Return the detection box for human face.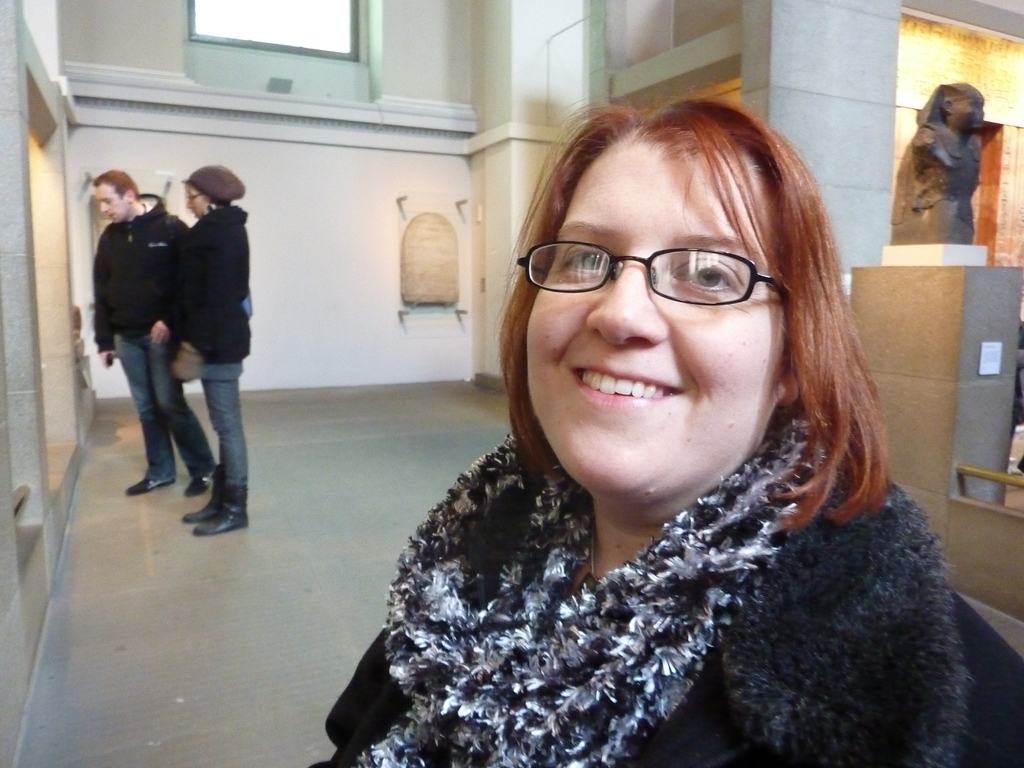
Rect(955, 95, 986, 129).
